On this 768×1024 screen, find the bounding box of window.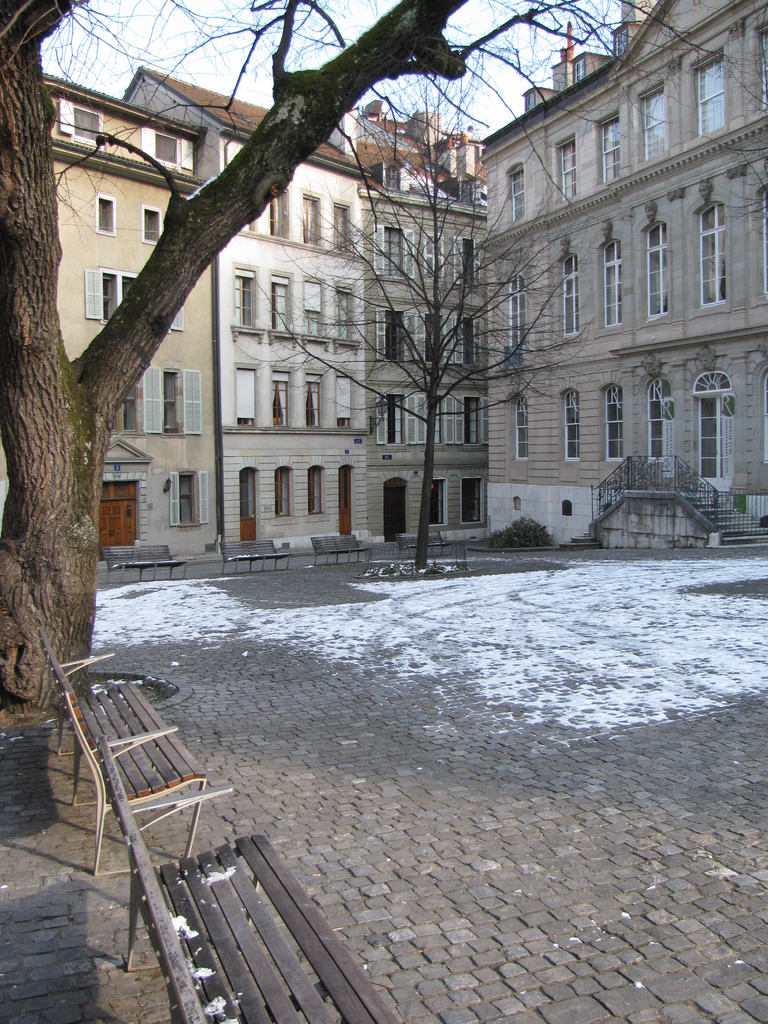
Bounding box: <box>273,469,294,518</box>.
